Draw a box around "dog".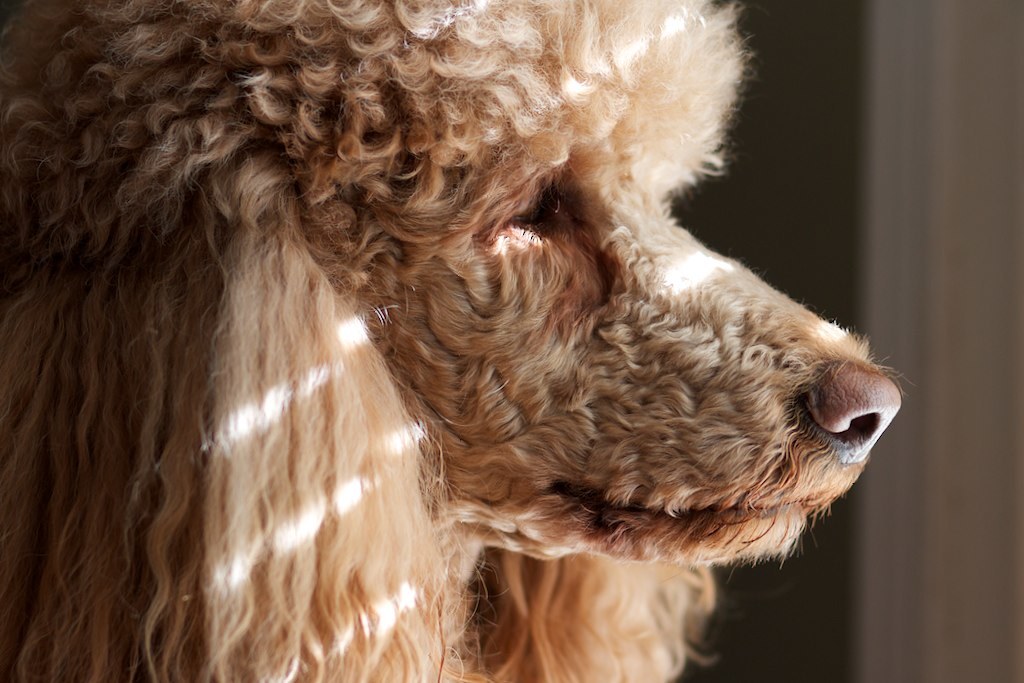
[0,0,918,682].
